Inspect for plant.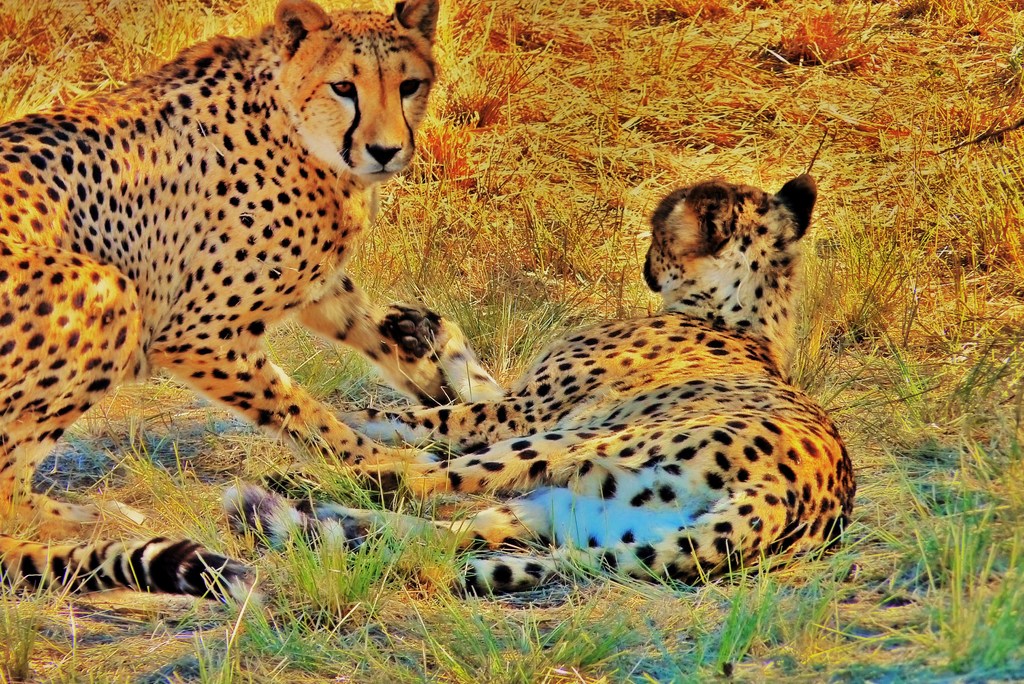
Inspection: 876/490/1023/683.
